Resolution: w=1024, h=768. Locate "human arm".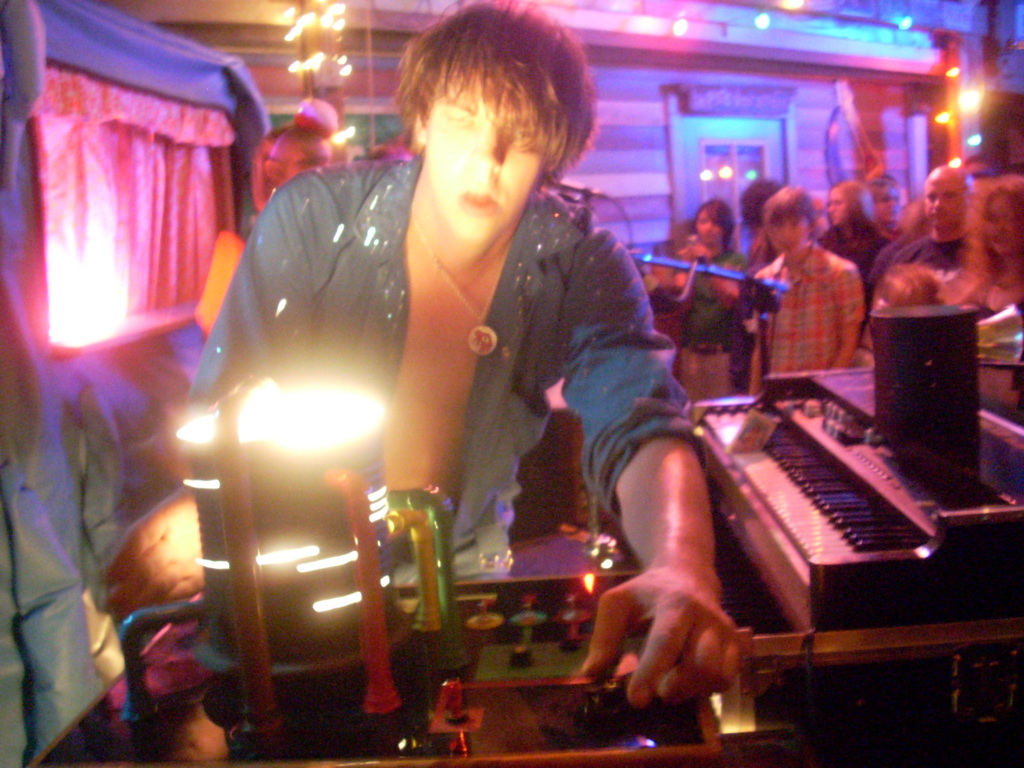
186:170:340:415.
